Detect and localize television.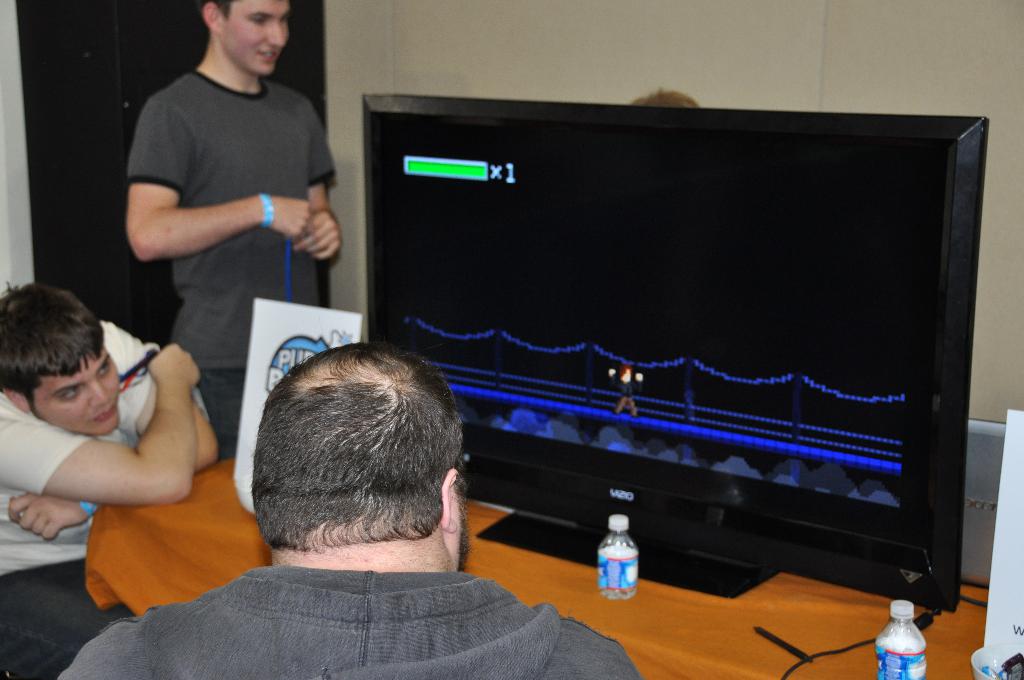
Localized at BBox(362, 95, 990, 616).
